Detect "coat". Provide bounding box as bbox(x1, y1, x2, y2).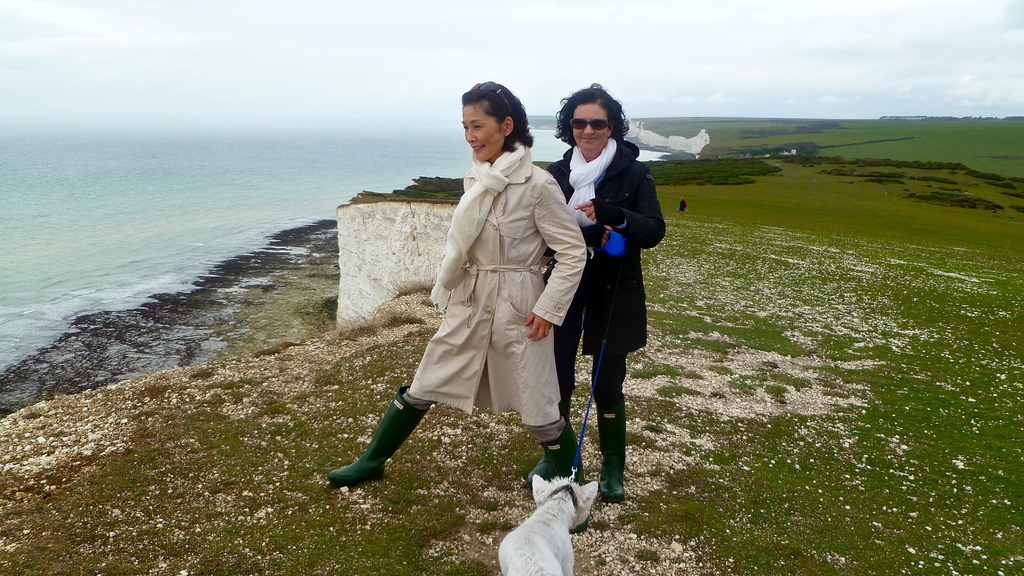
bbox(430, 122, 569, 439).
